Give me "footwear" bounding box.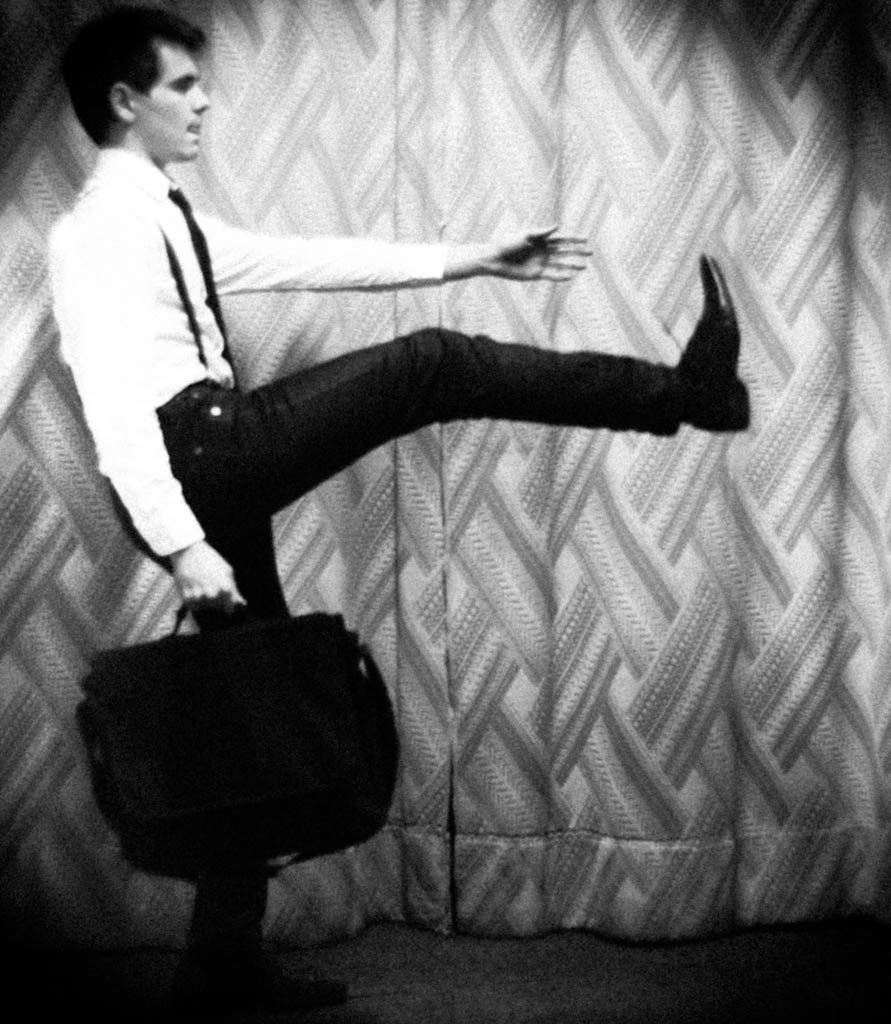
rect(178, 966, 355, 1019).
